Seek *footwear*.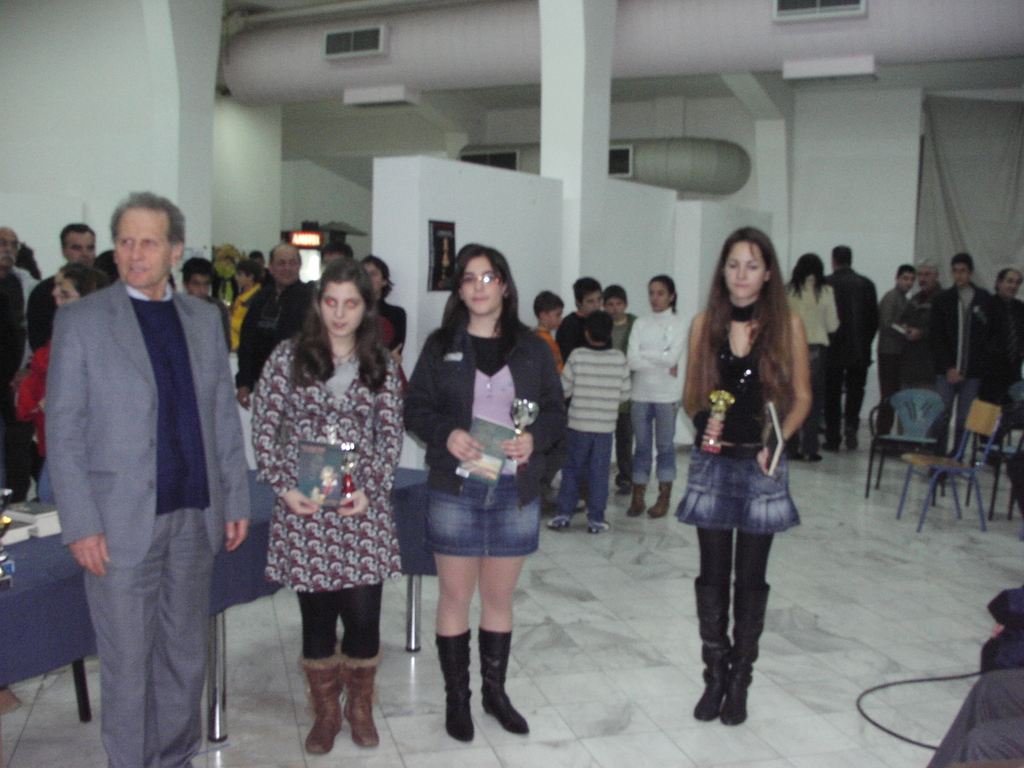
Rect(838, 435, 858, 452).
